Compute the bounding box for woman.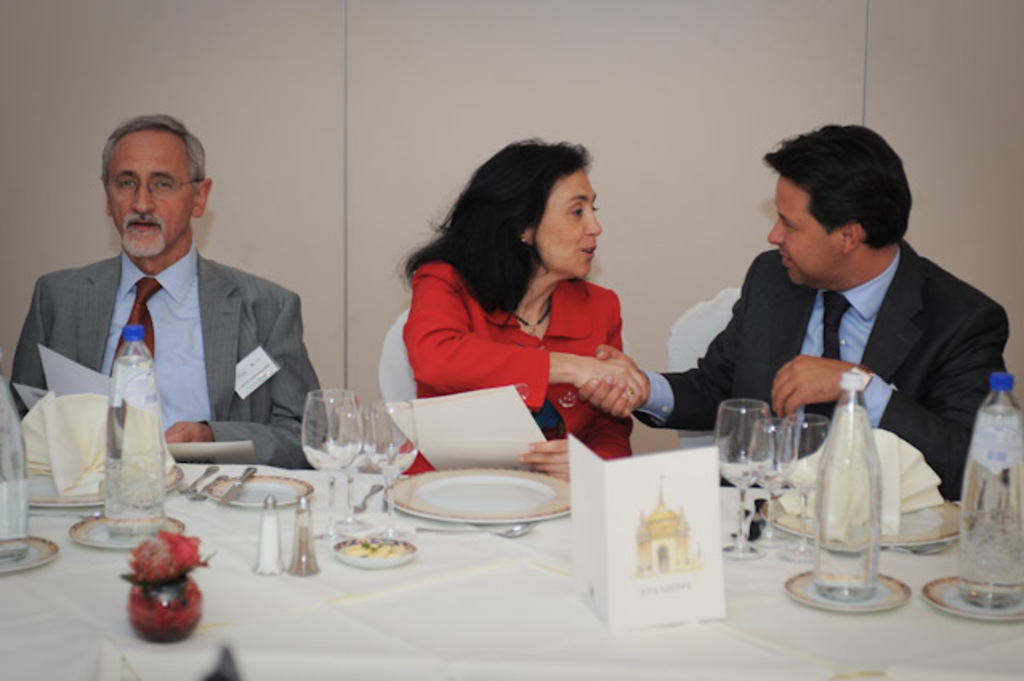
BBox(378, 141, 684, 460).
